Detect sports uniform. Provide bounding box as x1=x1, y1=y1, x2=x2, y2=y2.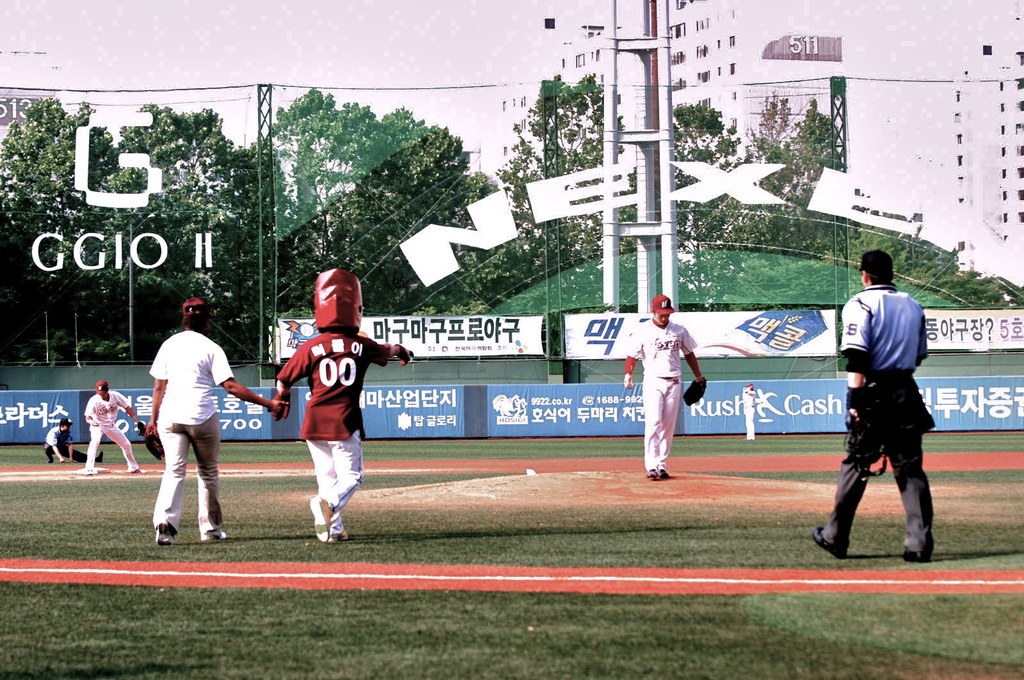
x1=266, y1=280, x2=394, y2=559.
